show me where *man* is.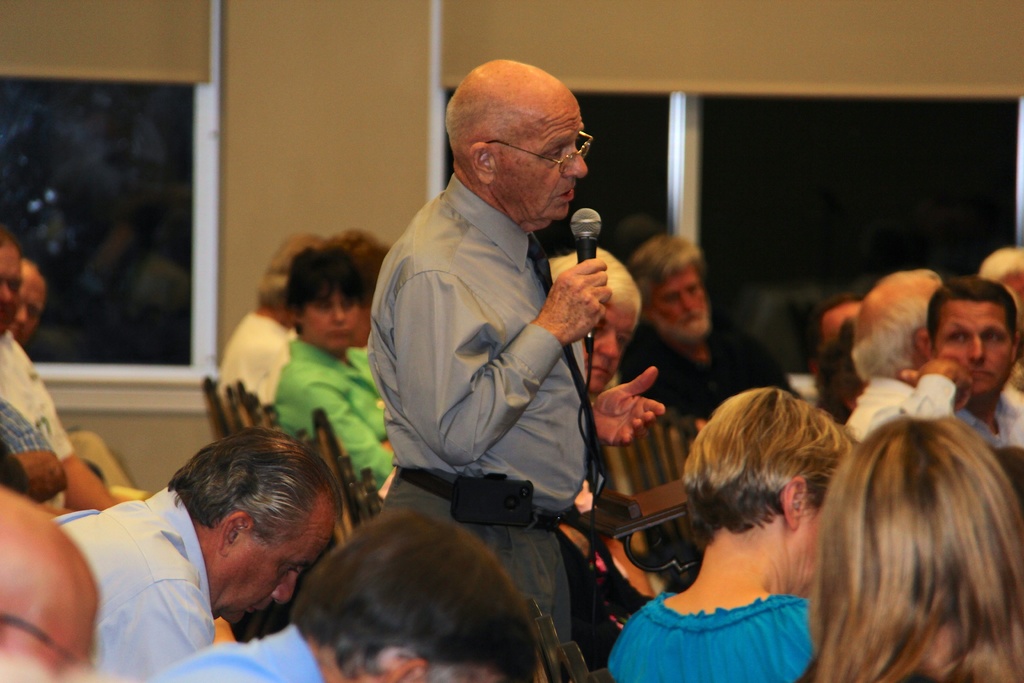
*man* is at <box>982,250,1023,311</box>.
